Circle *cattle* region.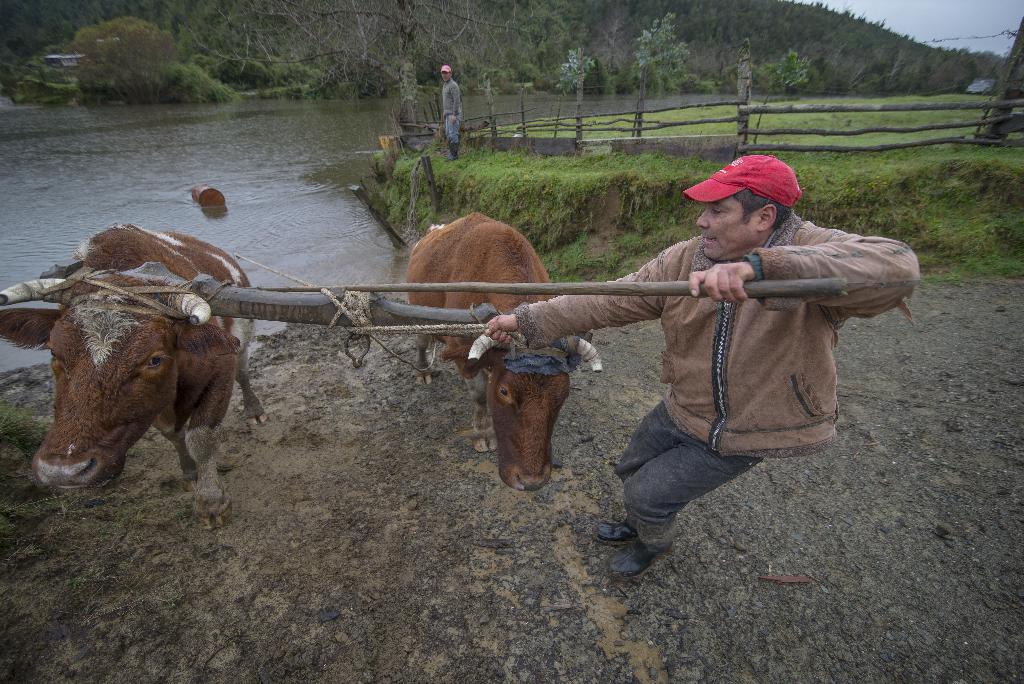
Region: 1:225:296:511.
